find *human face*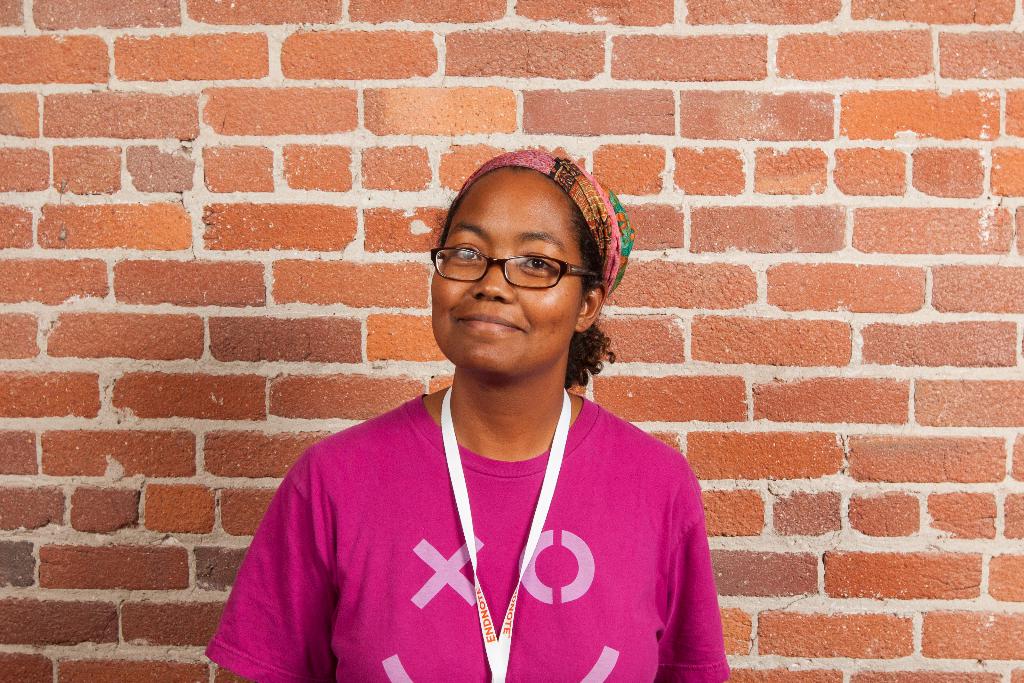
{"x1": 431, "y1": 165, "x2": 586, "y2": 375}
